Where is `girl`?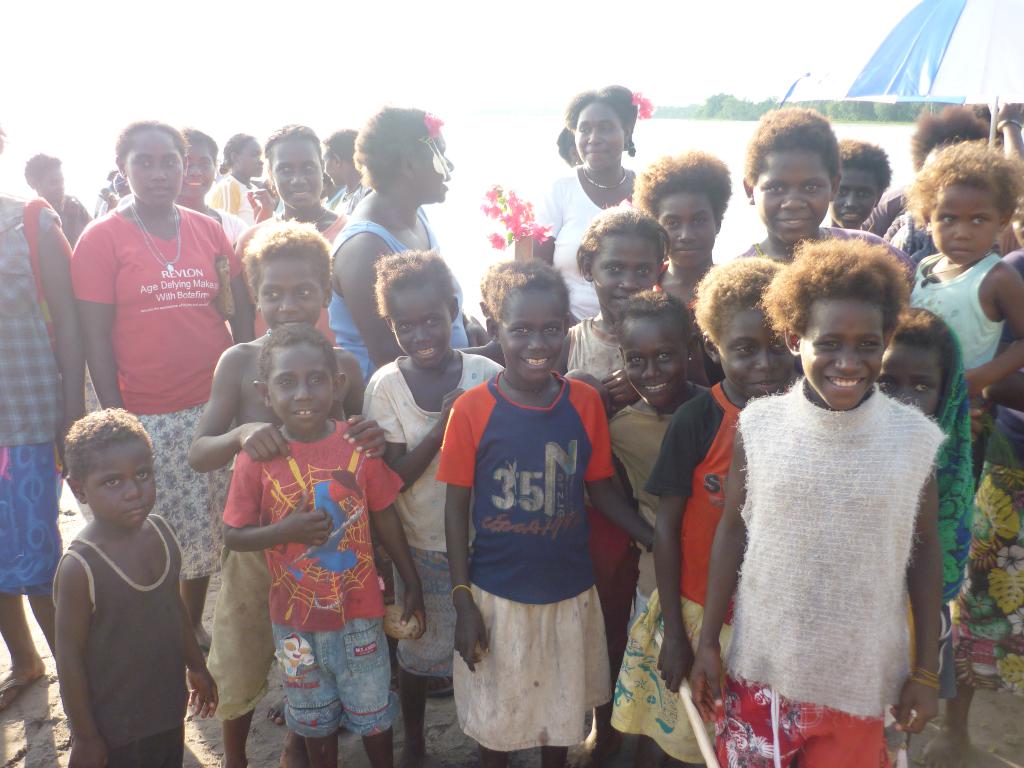
[left=556, top=204, right=674, bottom=762].
